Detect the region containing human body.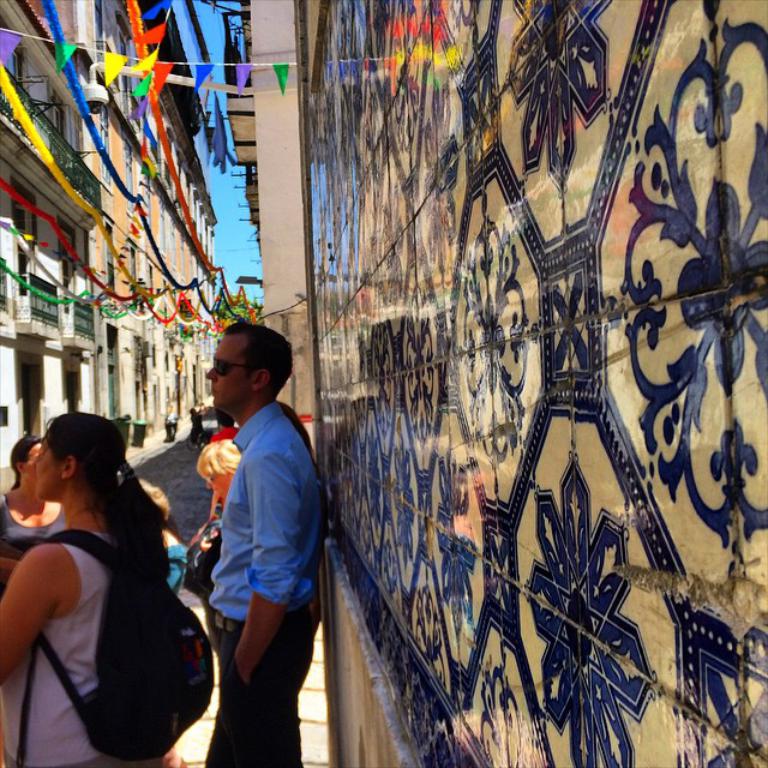
<region>0, 476, 76, 588</region>.
